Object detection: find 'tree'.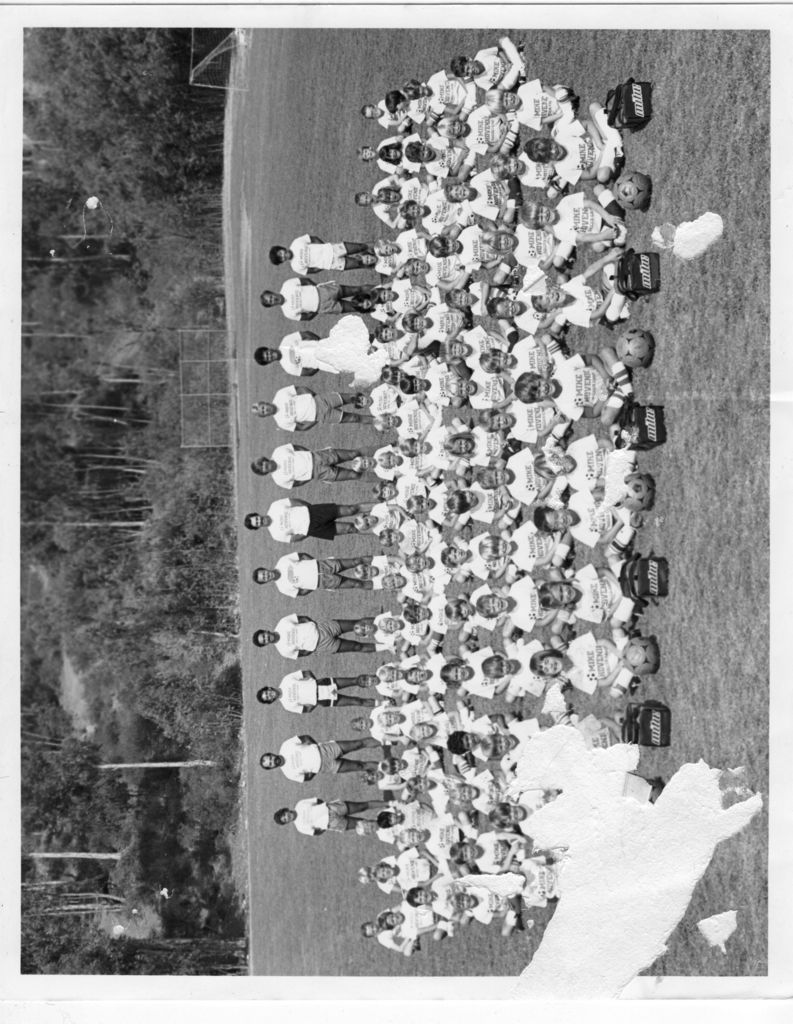
rect(21, 278, 191, 417).
